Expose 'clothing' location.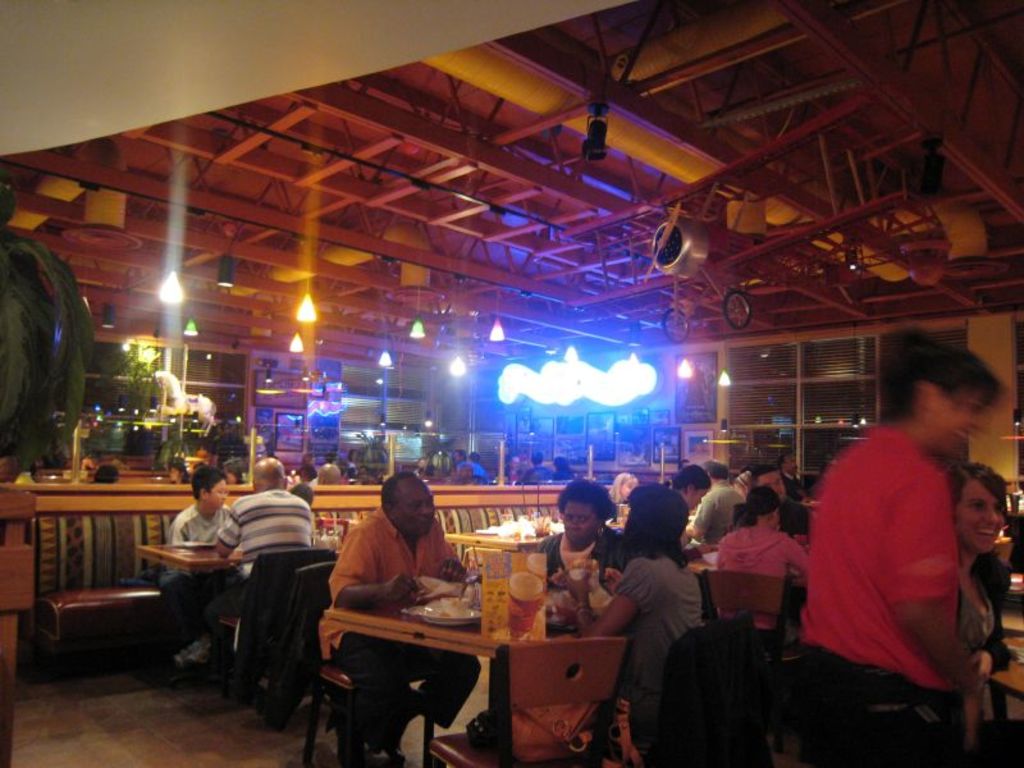
Exposed at l=543, t=529, r=620, b=581.
